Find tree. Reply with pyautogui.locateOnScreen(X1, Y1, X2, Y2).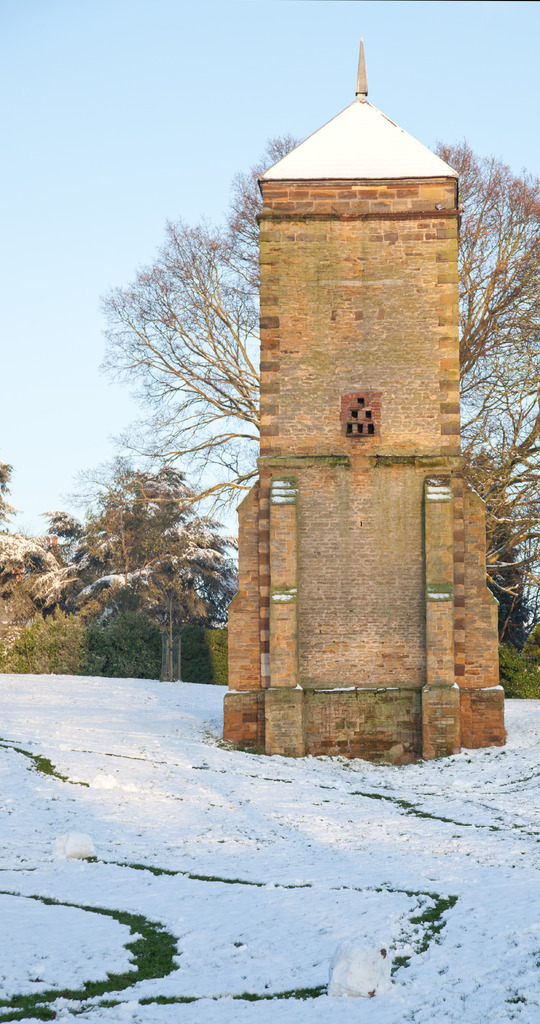
pyautogui.locateOnScreen(92, 131, 539, 631).
